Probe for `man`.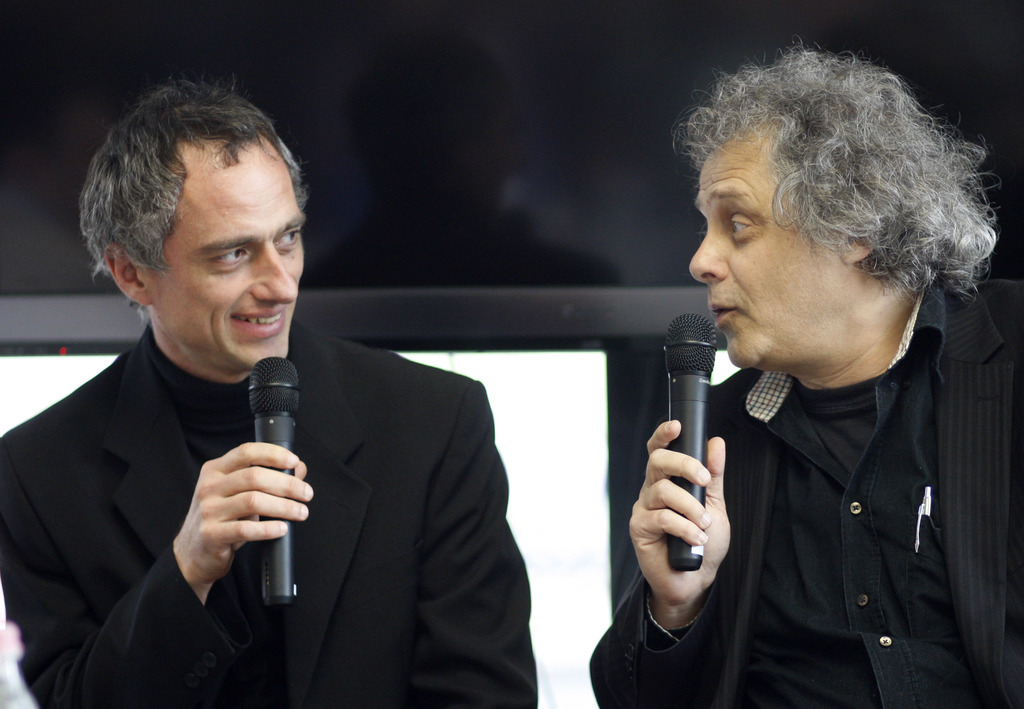
Probe result: (589, 34, 1023, 708).
